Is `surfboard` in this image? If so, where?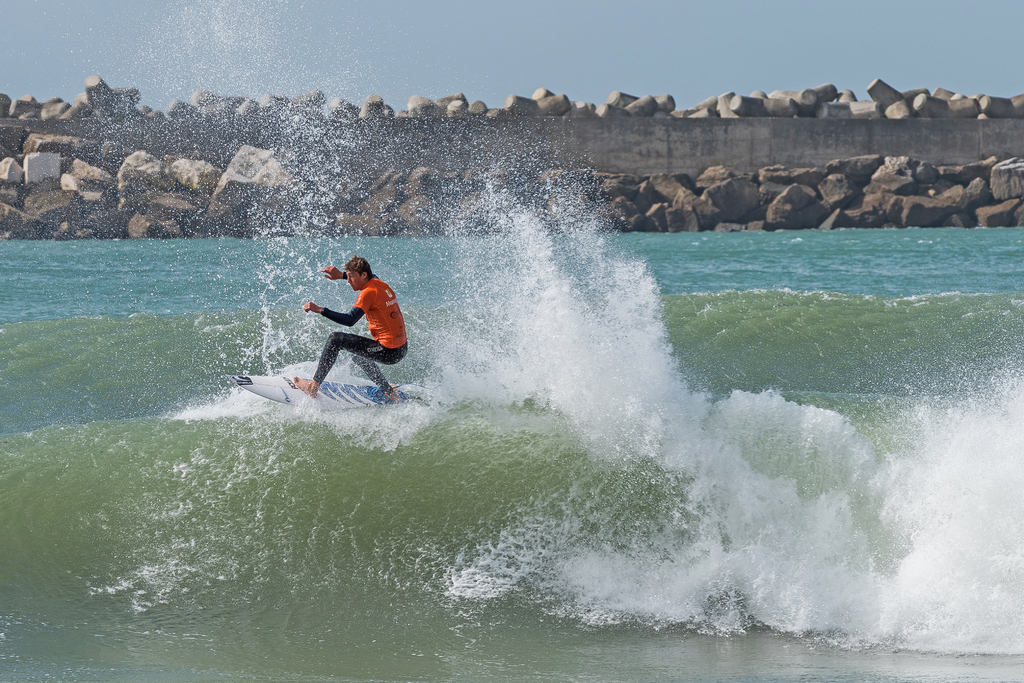
Yes, at rect(225, 374, 416, 412).
